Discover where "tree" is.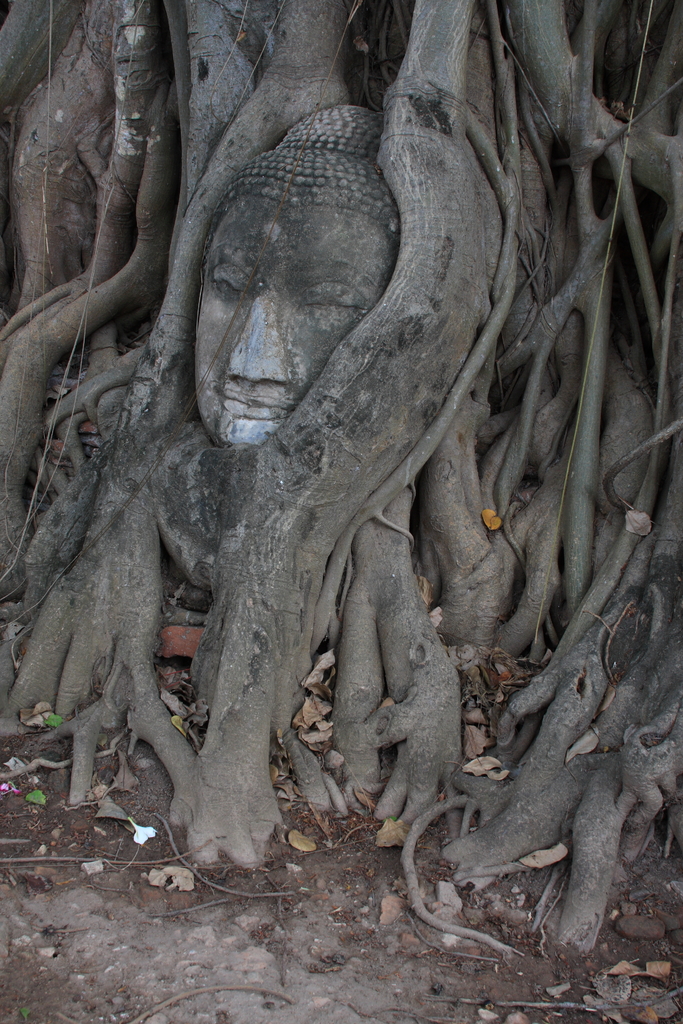
Discovered at [left=23, top=56, right=682, bottom=883].
